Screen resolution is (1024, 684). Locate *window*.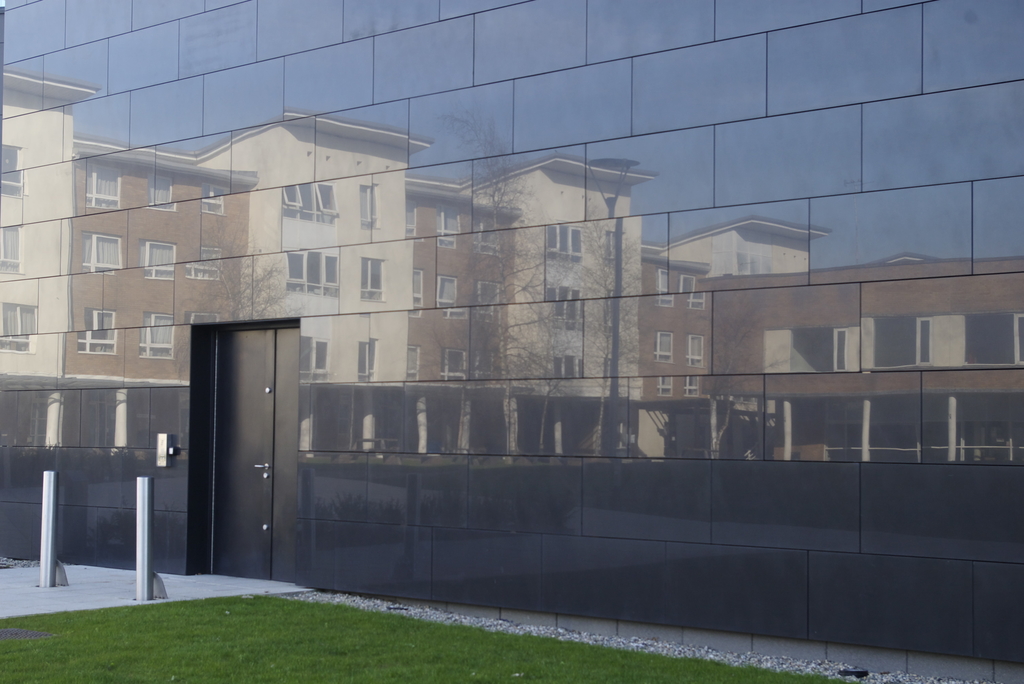
box=[141, 241, 174, 279].
